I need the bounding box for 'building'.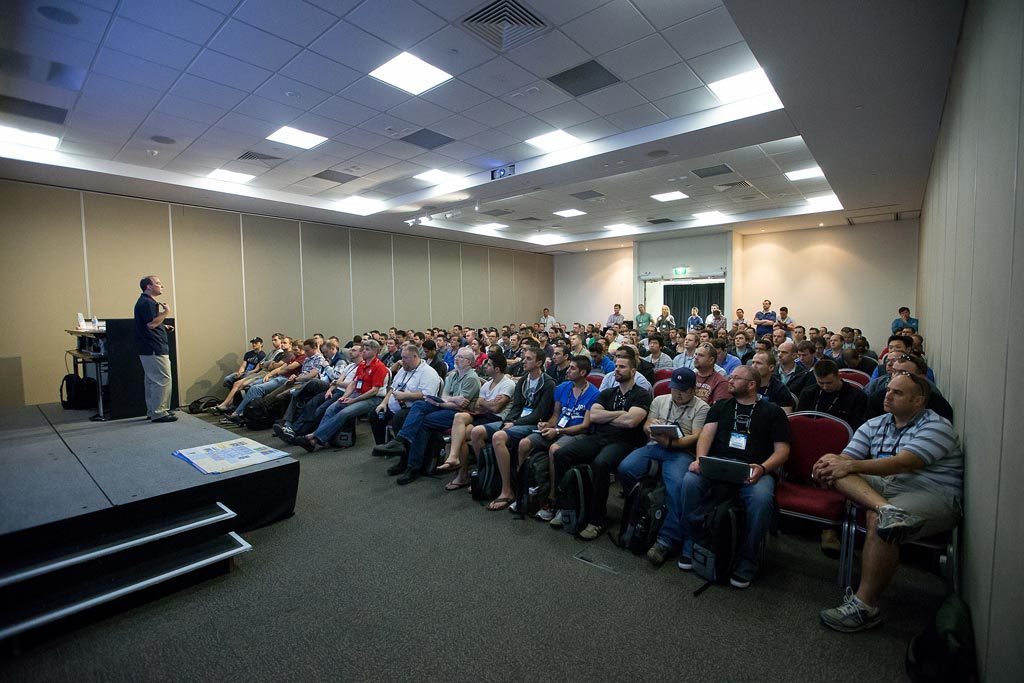
Here it is: (0,0,1023,682).
